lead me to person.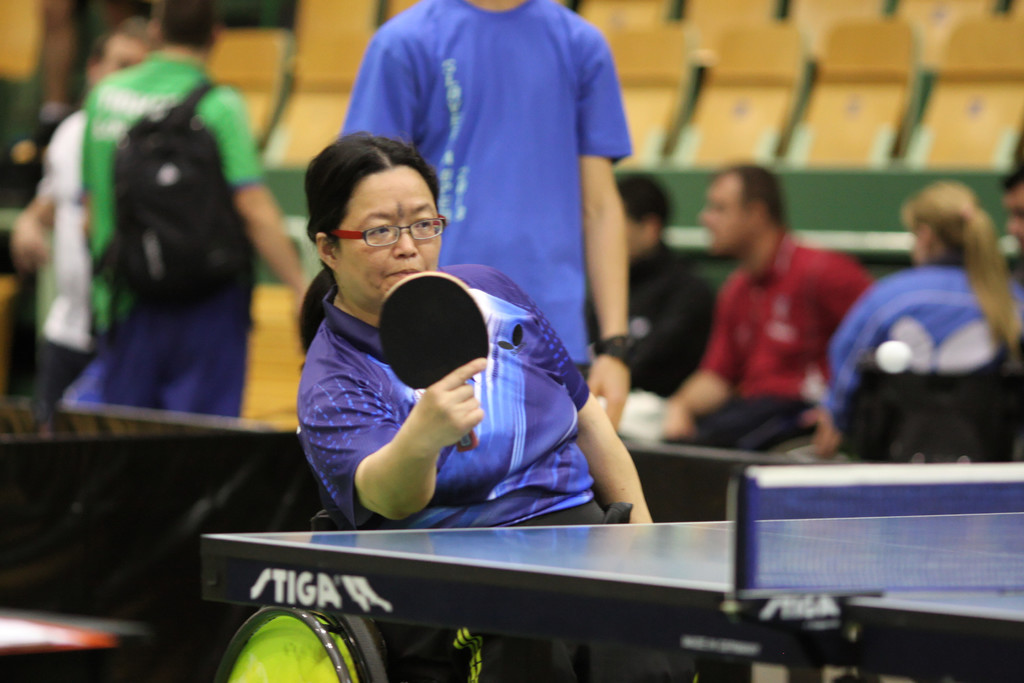
Lead to <bbox>580, 162, 722, 403</bbox>.
